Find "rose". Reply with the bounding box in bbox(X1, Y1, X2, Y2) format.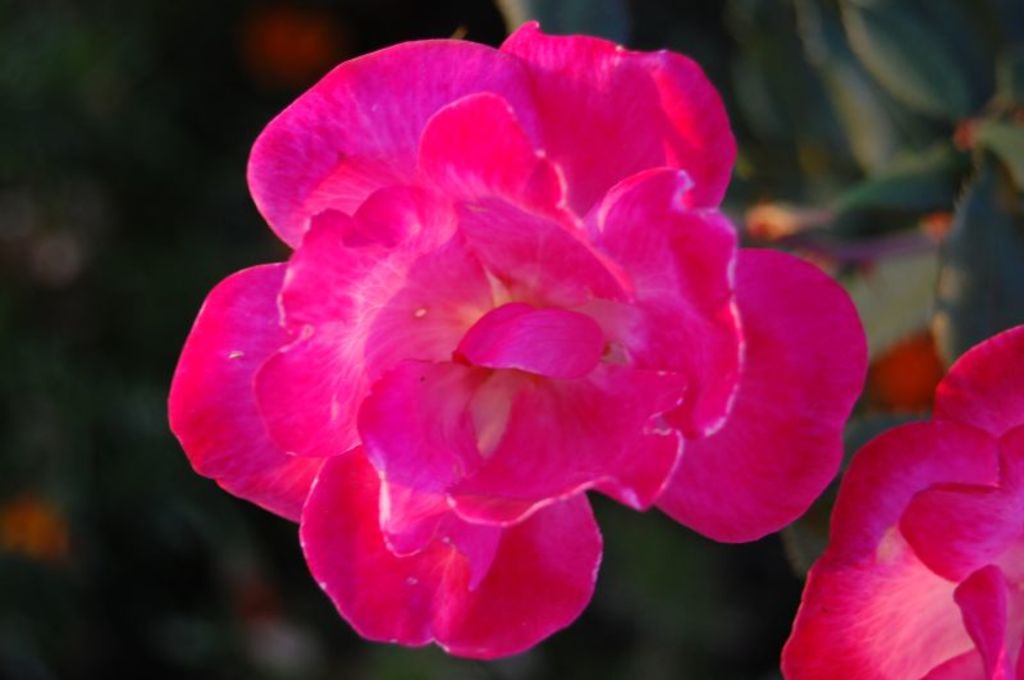
bbox(777, 325, 1023, 679).
